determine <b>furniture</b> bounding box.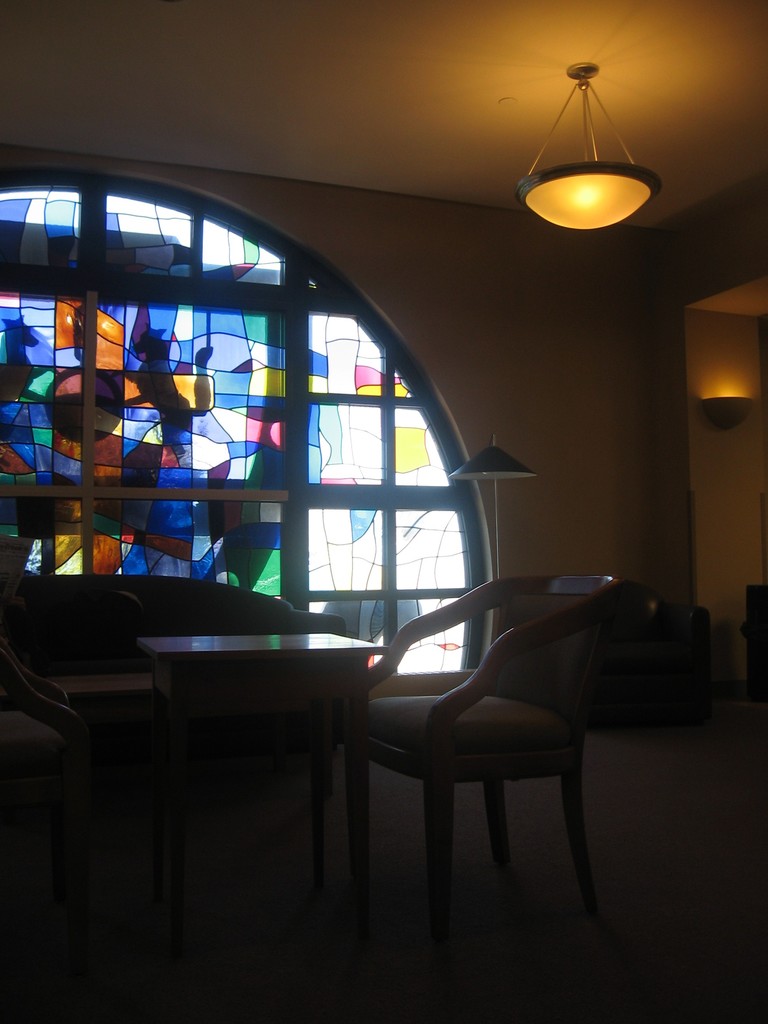
Determined: x1=134, y1=632, x2=388, y2=884.
